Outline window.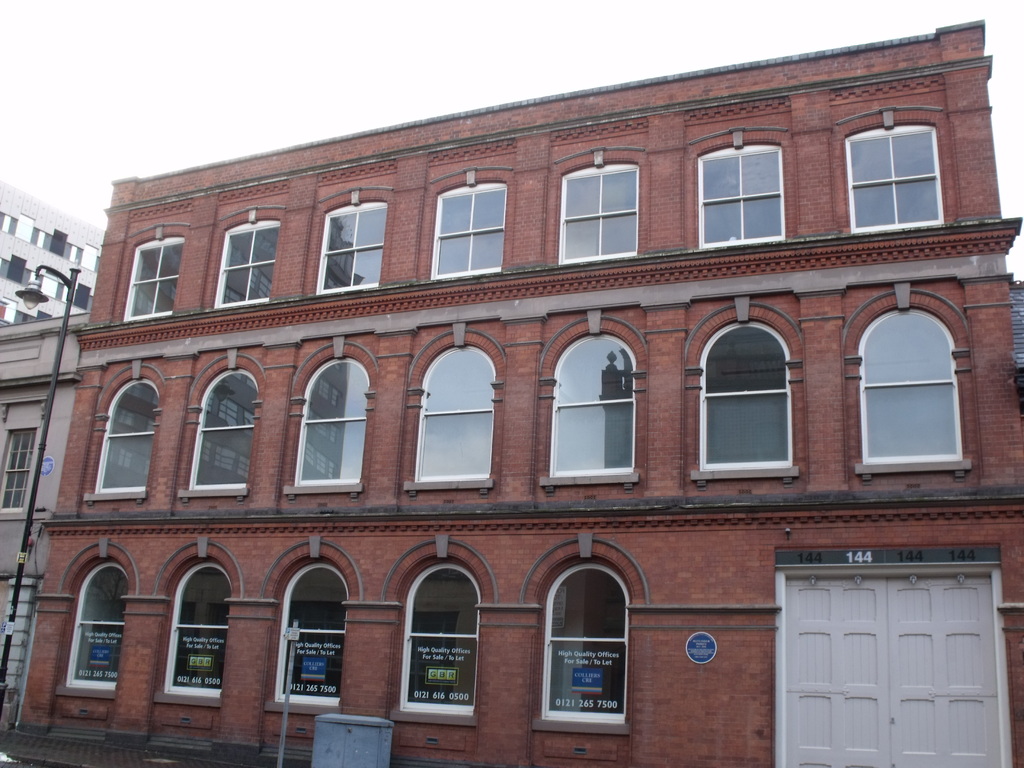
Outline: {"x1": 827, "y1": 106, "x2": 957, "y2": 240}.
